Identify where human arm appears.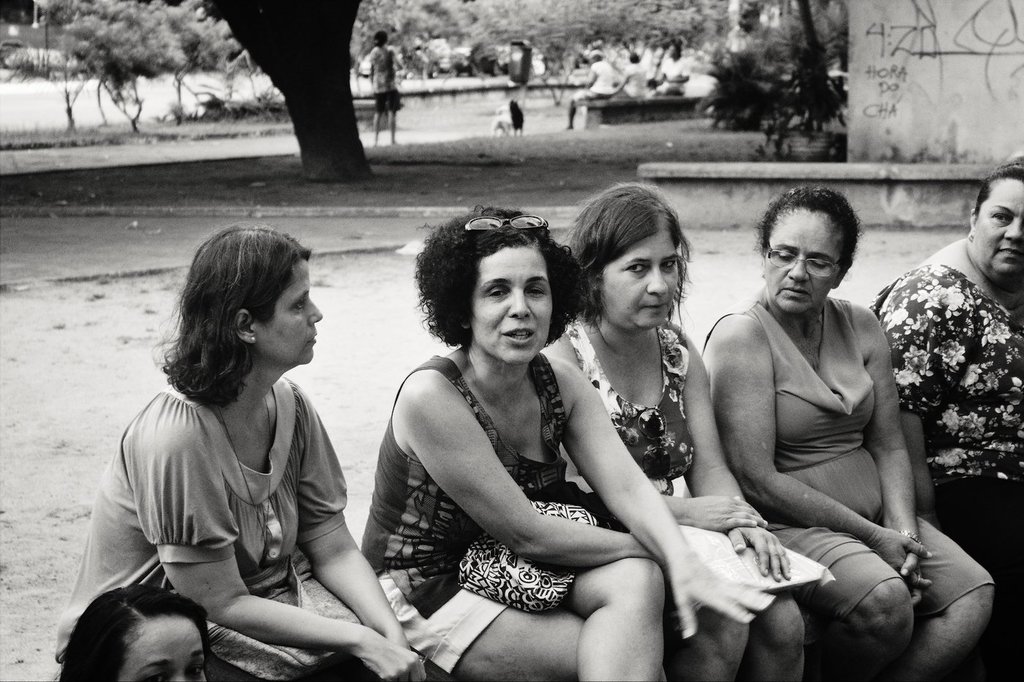
Appears at (x1=287, y1=377, x2=411, y2=645).
